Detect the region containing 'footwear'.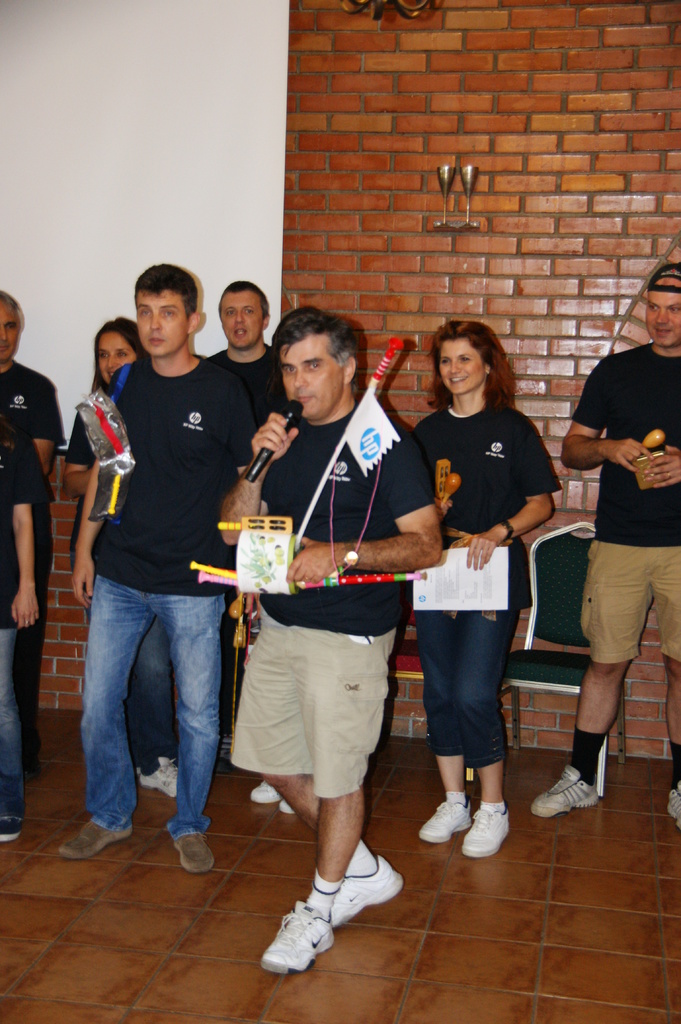
Rect(174, 836, 212, 876).
